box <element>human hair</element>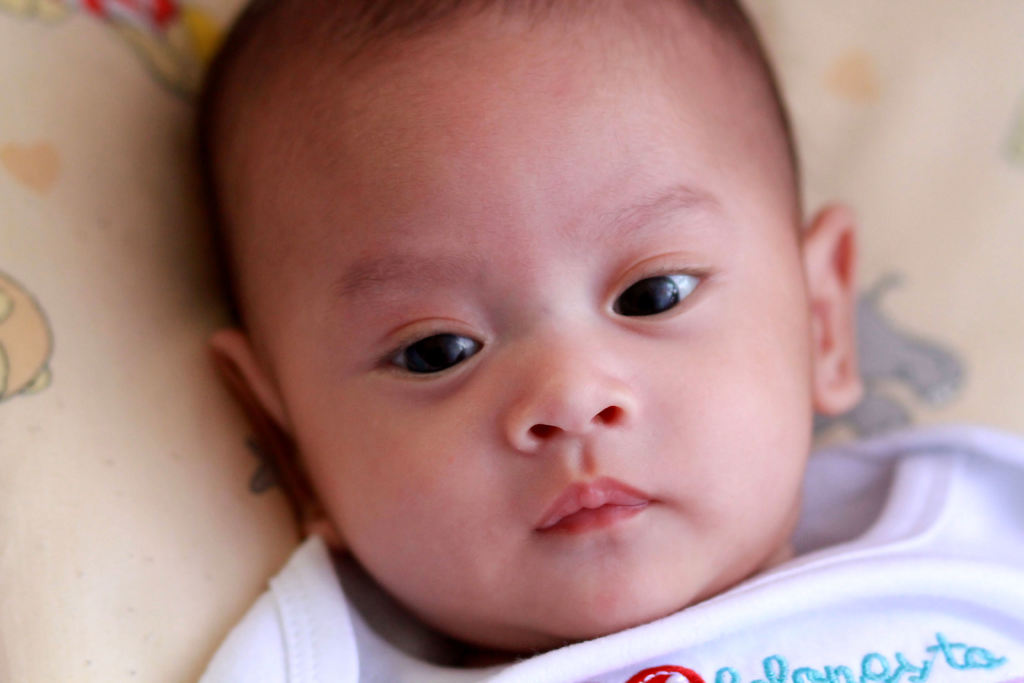
box(213, 17, 832, 317)
